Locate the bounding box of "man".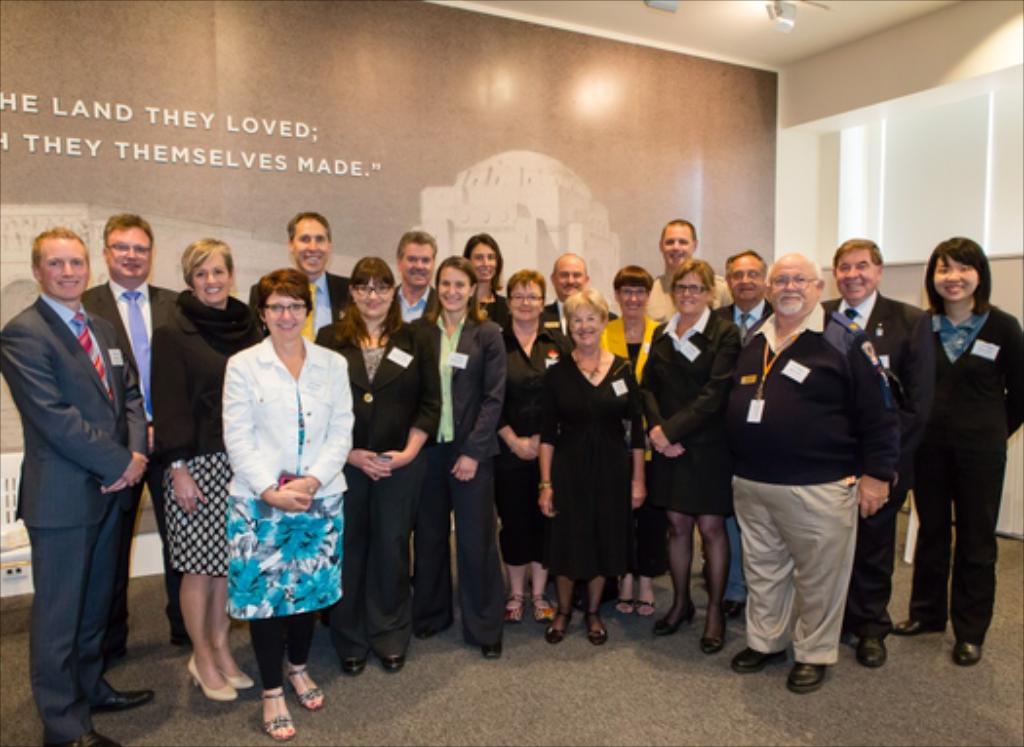
Bounding box: 540/252/620/351.
